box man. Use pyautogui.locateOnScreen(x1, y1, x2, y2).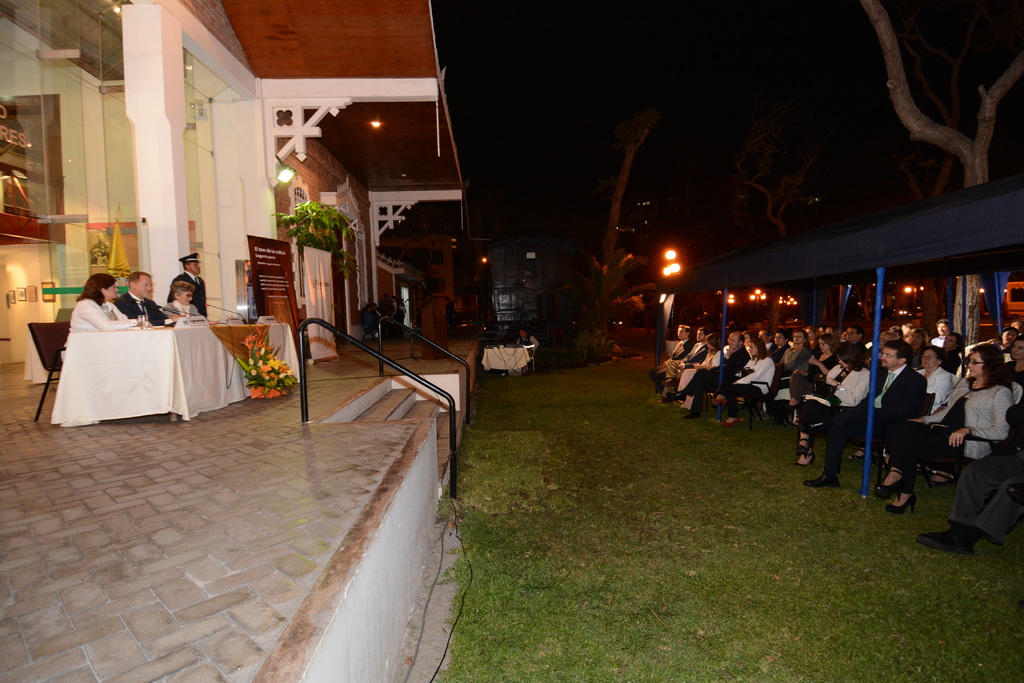
pyautogui.locateOnScreen(802, 341, 932, 488).
